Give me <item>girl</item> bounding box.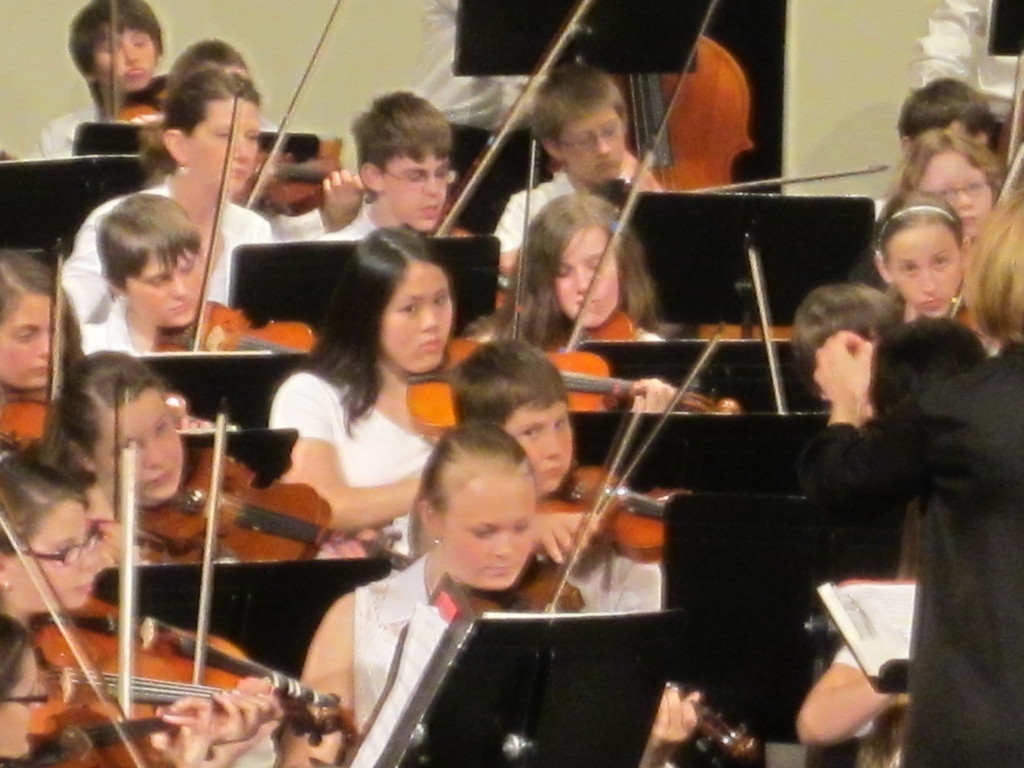
select_region(268, 223, 678, 527).
